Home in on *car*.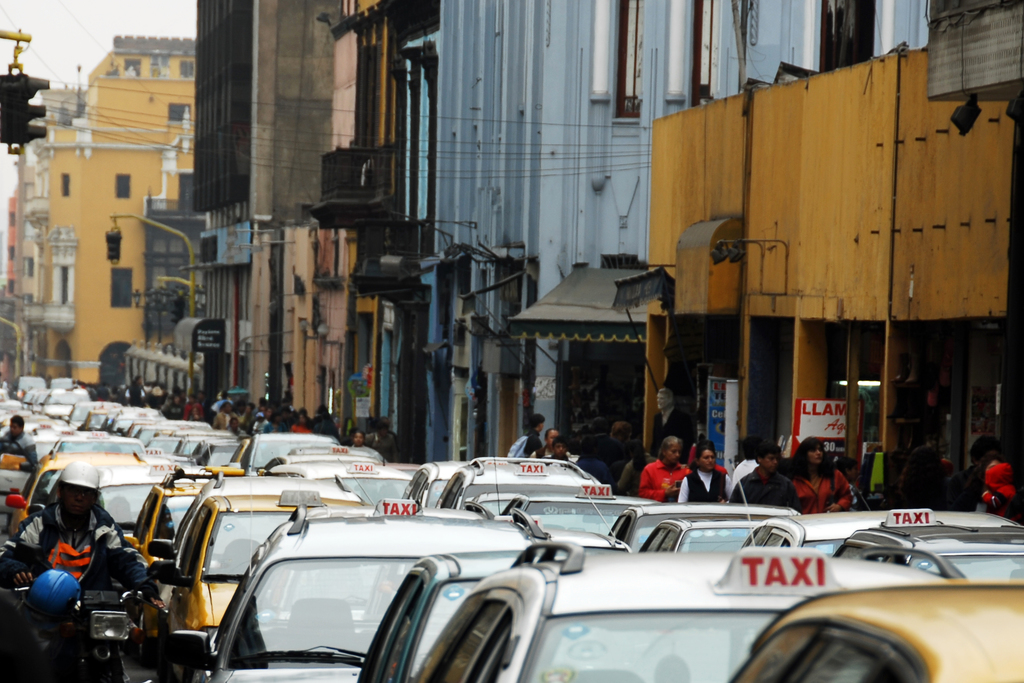
Homed in at left=189, top=490, right=575, bottom=682.
